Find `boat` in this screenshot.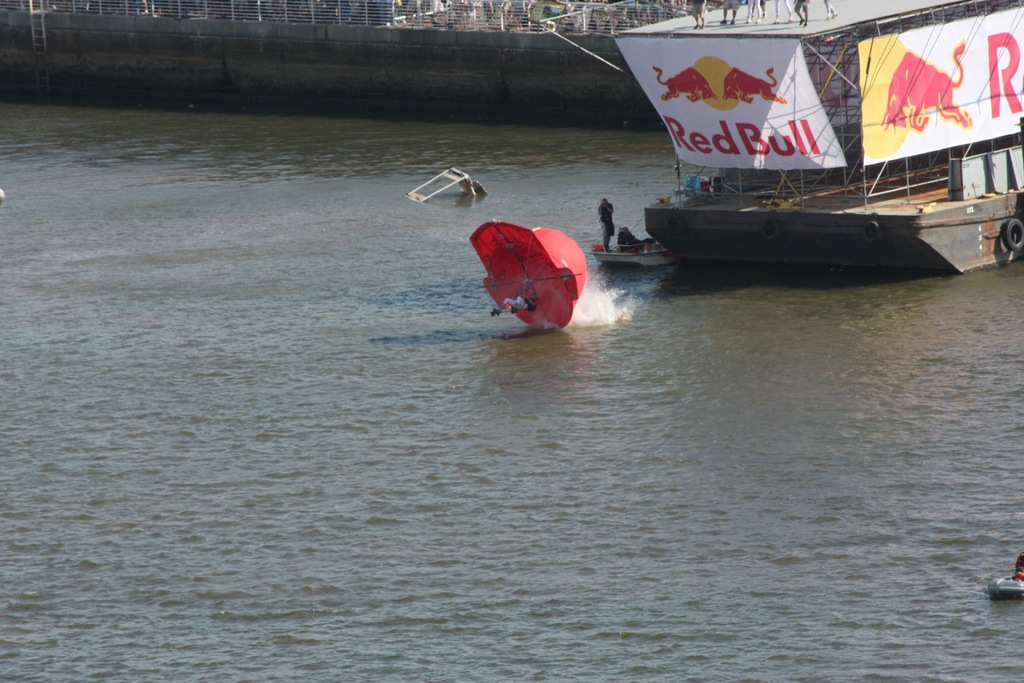
The bounding box for `boat` is pyautogui.locateOnScreen(581, 6, 1023, 270).
